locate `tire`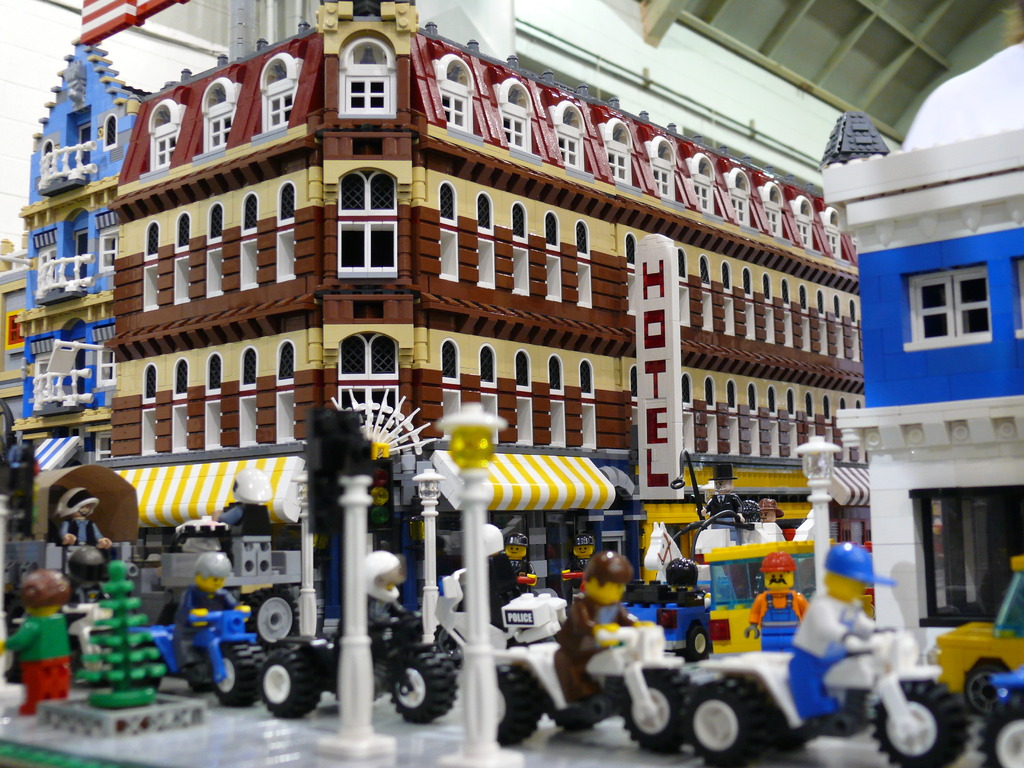
<bbox>972, 704, 1023, 767</bbox>
